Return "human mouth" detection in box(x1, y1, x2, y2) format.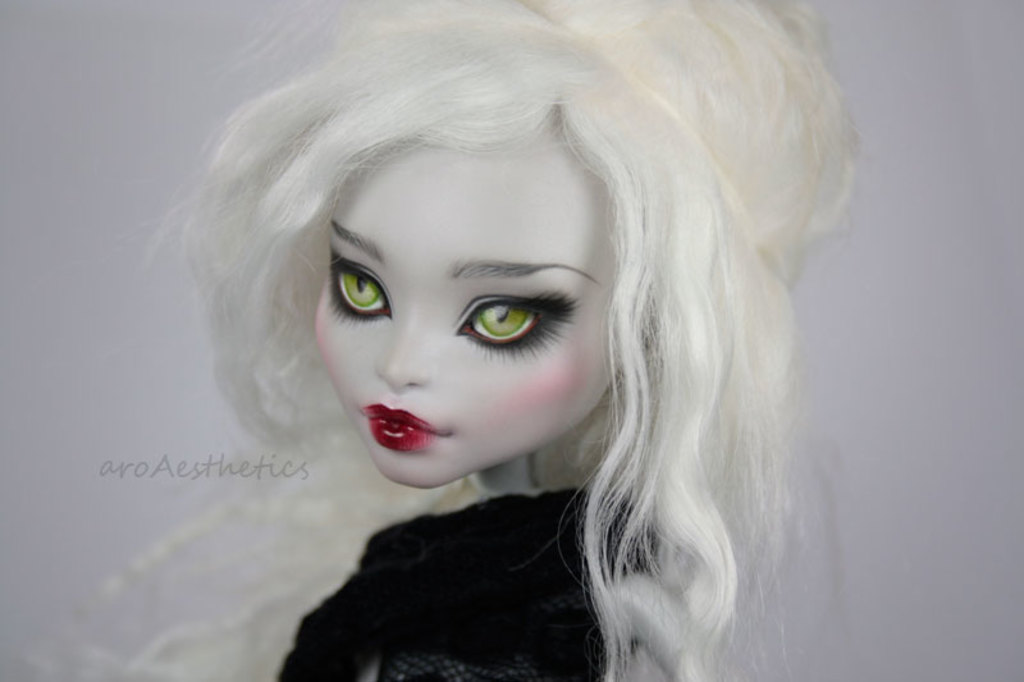
box(370, 399, 442, 452).
